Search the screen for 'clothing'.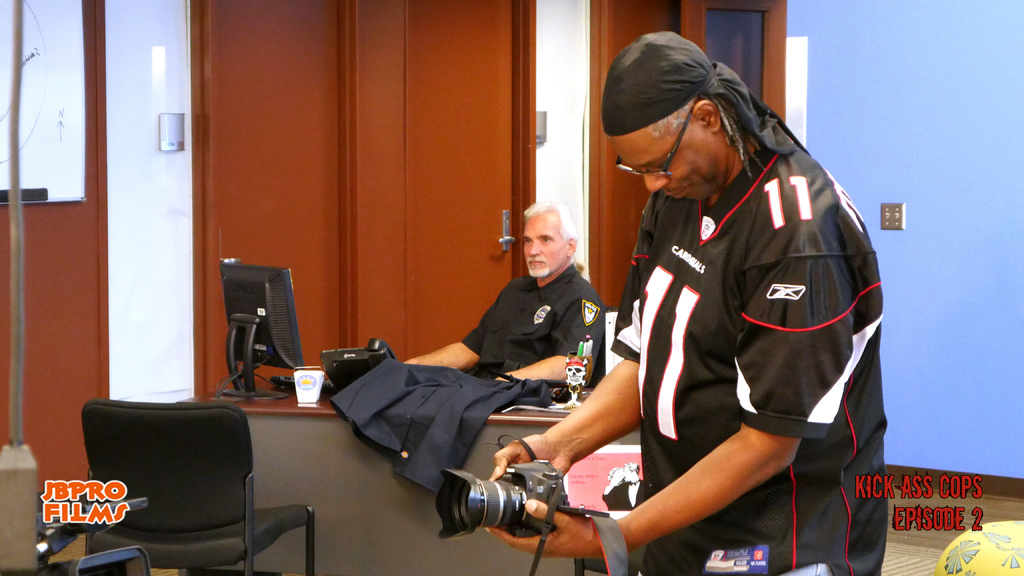
Found at [x1=607, y1=135, x2=888, y2=575].
